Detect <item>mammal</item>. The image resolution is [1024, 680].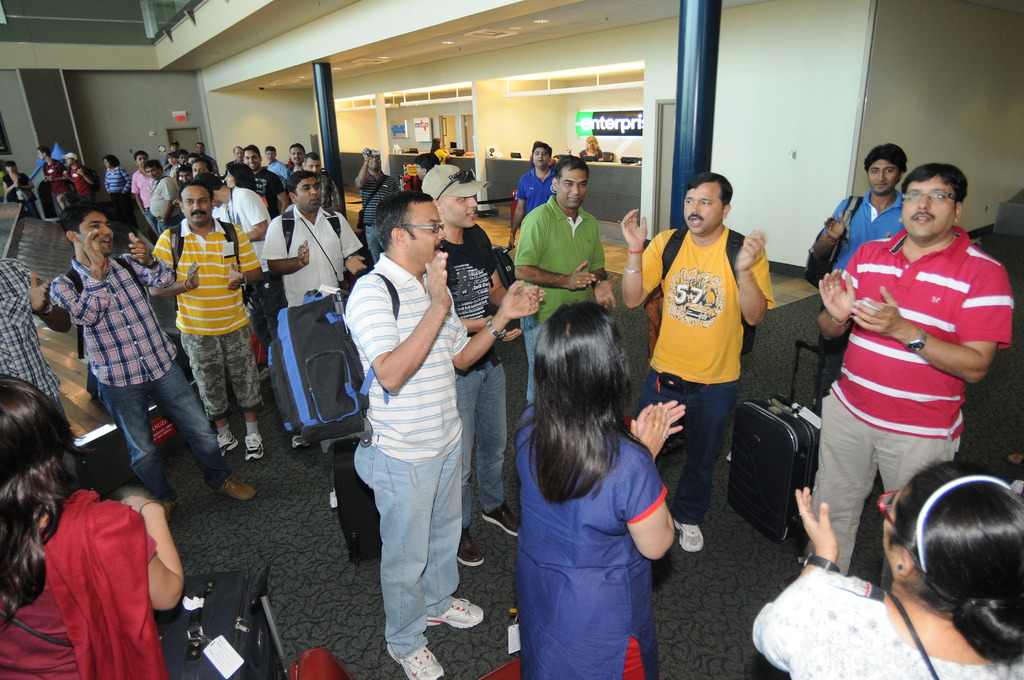
select_region(811, 140, 908, 410).
